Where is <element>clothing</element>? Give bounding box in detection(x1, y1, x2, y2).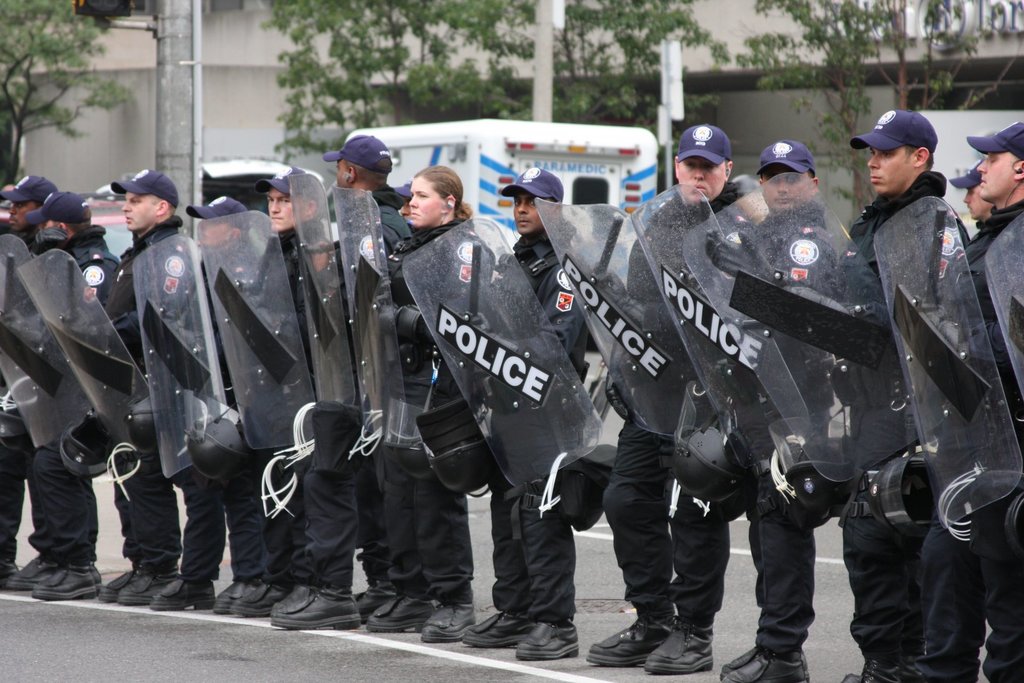
detection(305, 200, 415, 597).
